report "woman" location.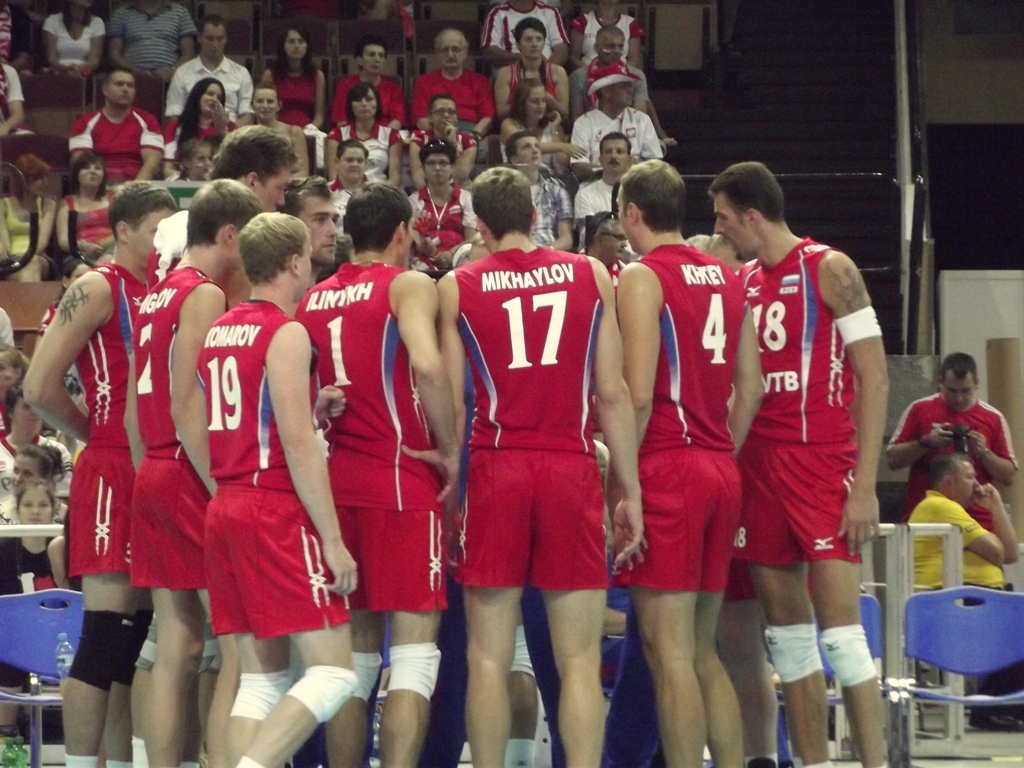
Report: {"left": 0, "top": 442, "right": 69, "bottom": 523}.
